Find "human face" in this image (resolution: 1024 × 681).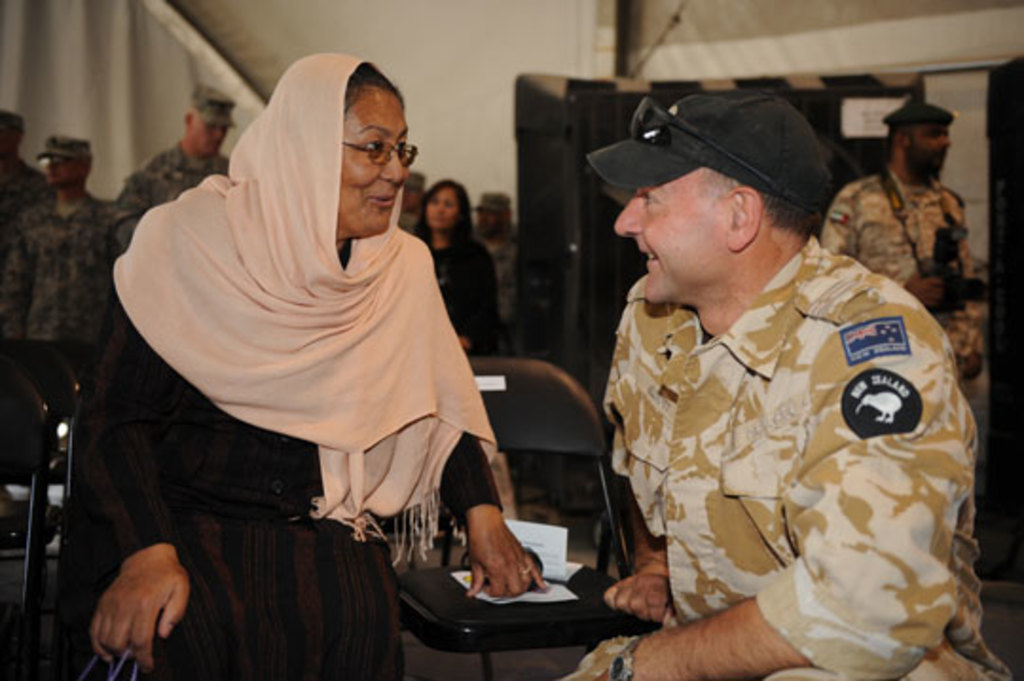
<region>613, 171, 728, 304</region>.
